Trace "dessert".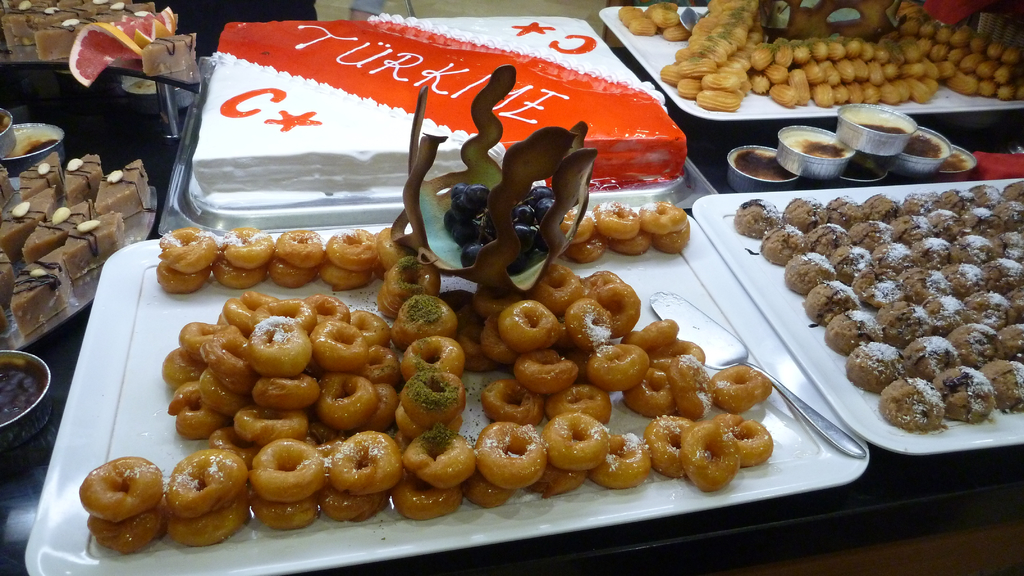
Traced to [x1=58, y1=214, x2=120, y2=282].
